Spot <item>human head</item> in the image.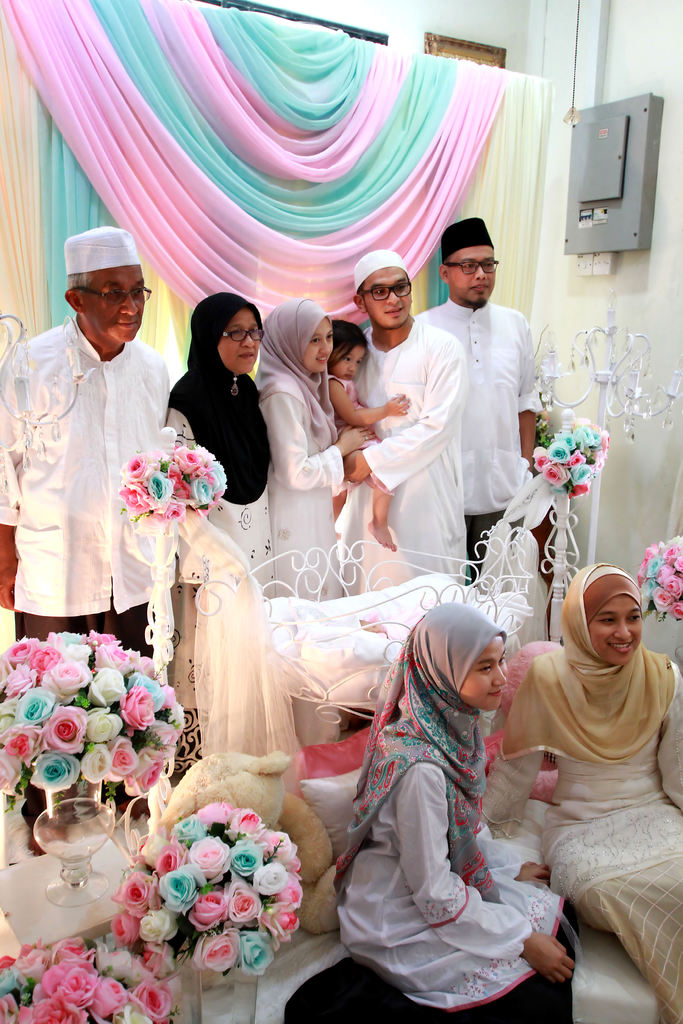
<item>human head</item> found at [265,299,336,378].
